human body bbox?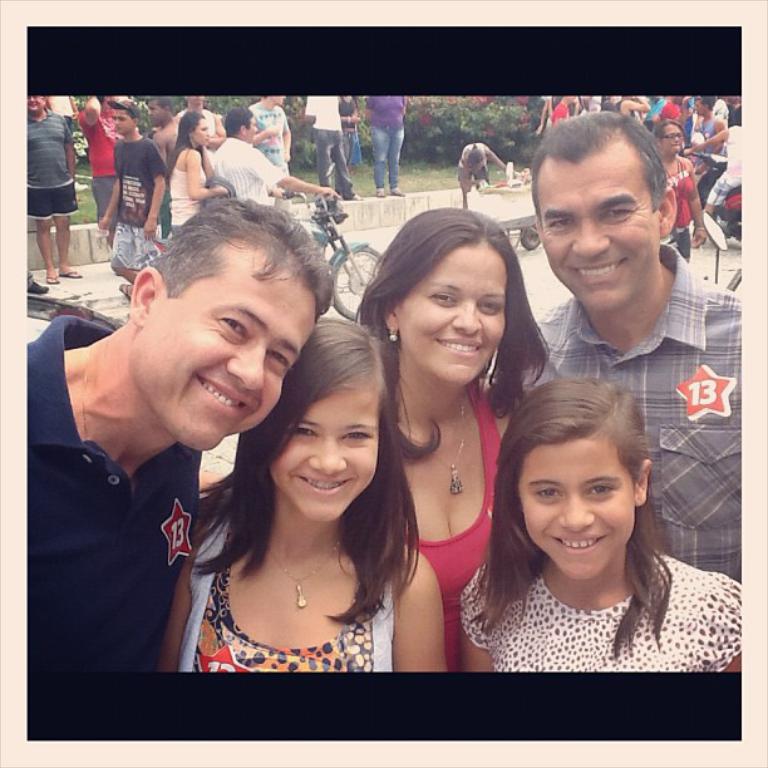
locate(364, 94, 414, 202)
